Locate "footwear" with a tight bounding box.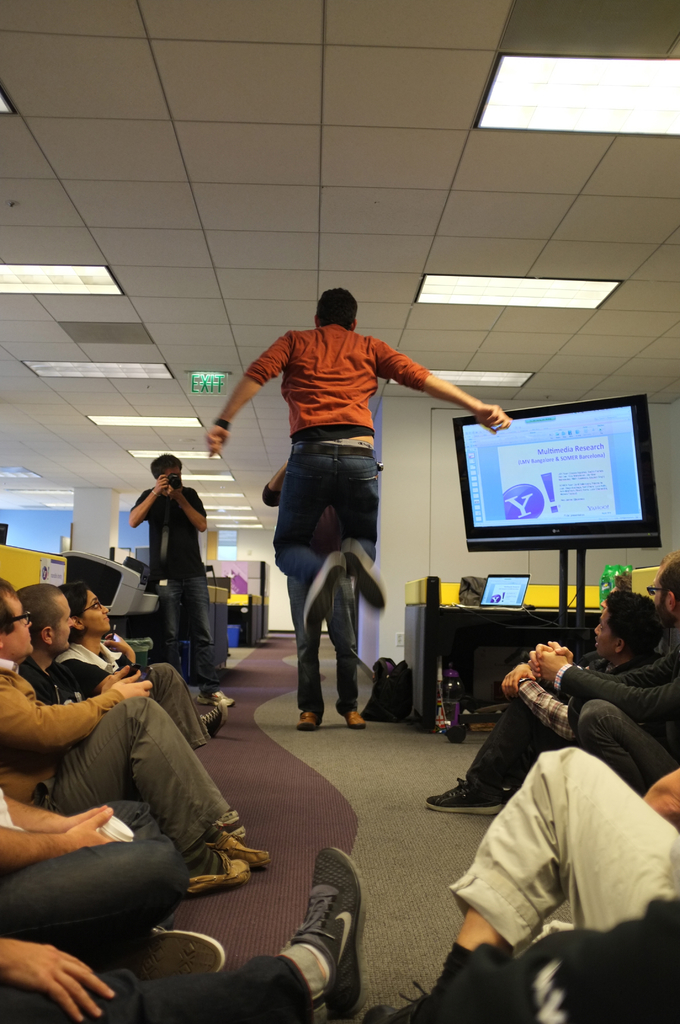
296, 710, 326, 732.
